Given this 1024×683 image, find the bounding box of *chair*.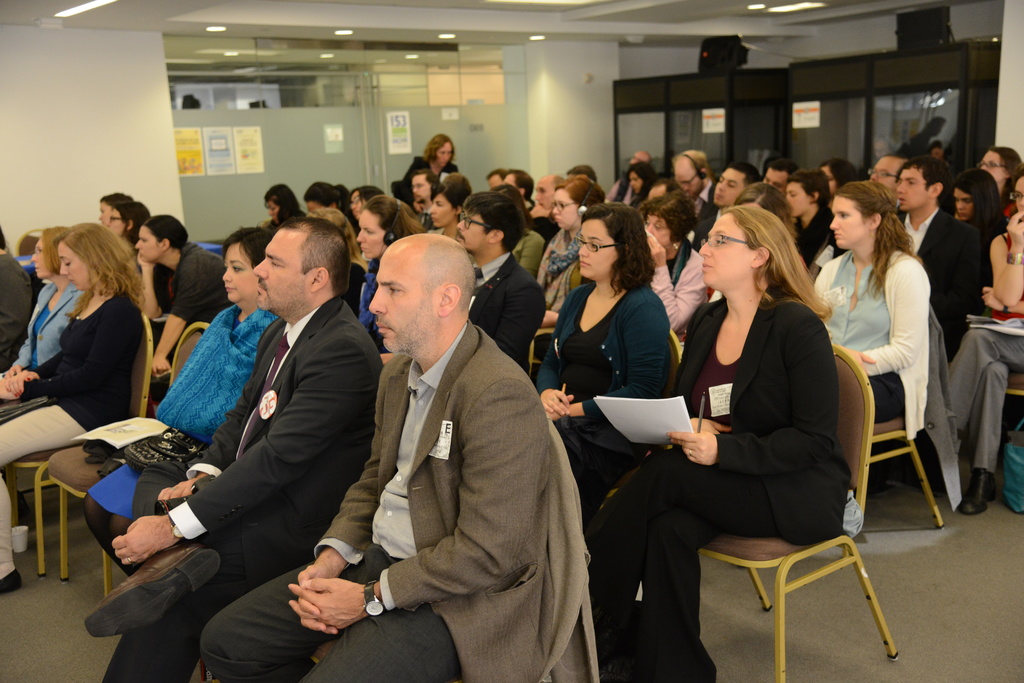
bbox=[662, 330, 684, 399].
